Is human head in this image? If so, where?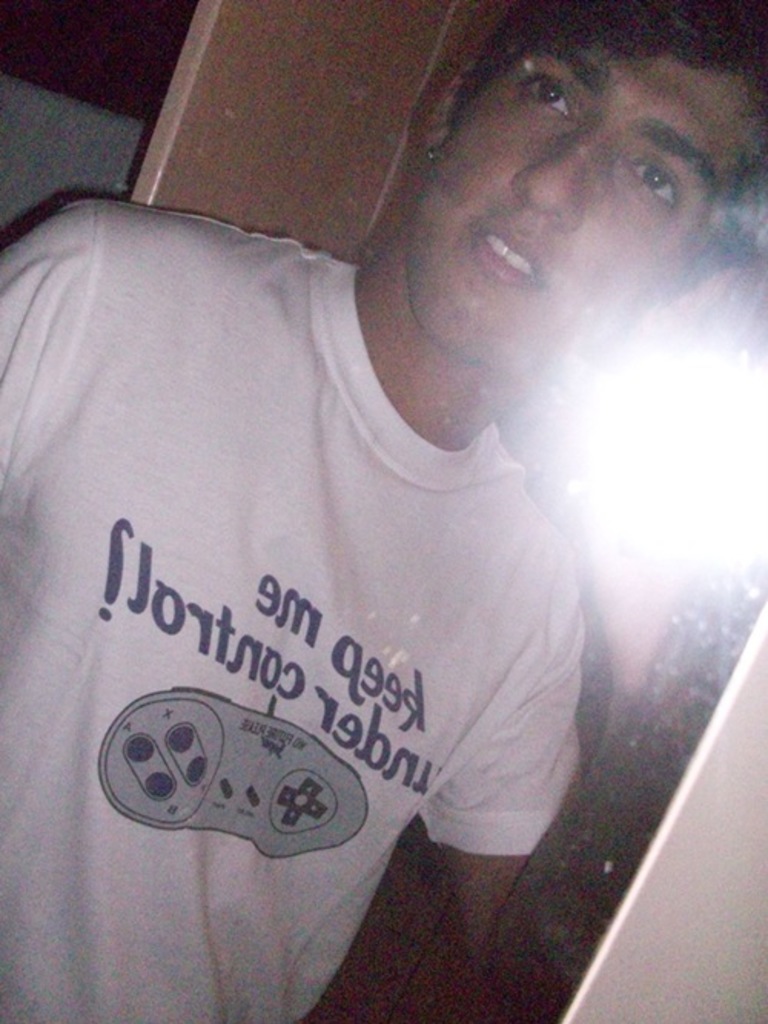
Yes, at [x1=419, y1=0, x2=766, y2=372].
